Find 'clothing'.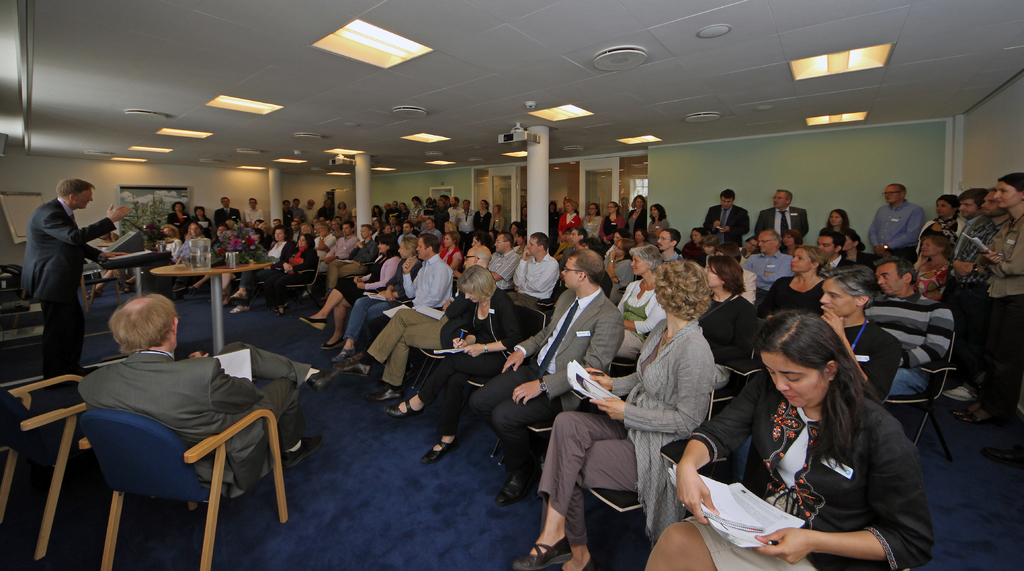
l=975, t=211, r=1023, b=376.
